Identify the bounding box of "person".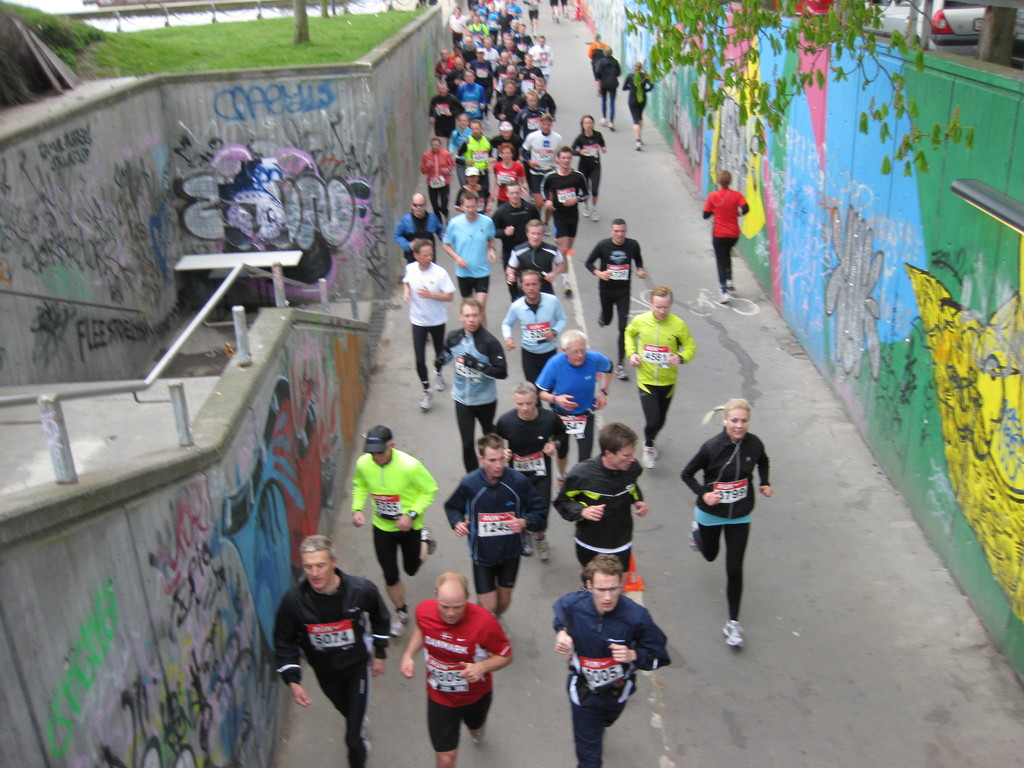
<bbox>492, 385, 571, 564</bbox>.
